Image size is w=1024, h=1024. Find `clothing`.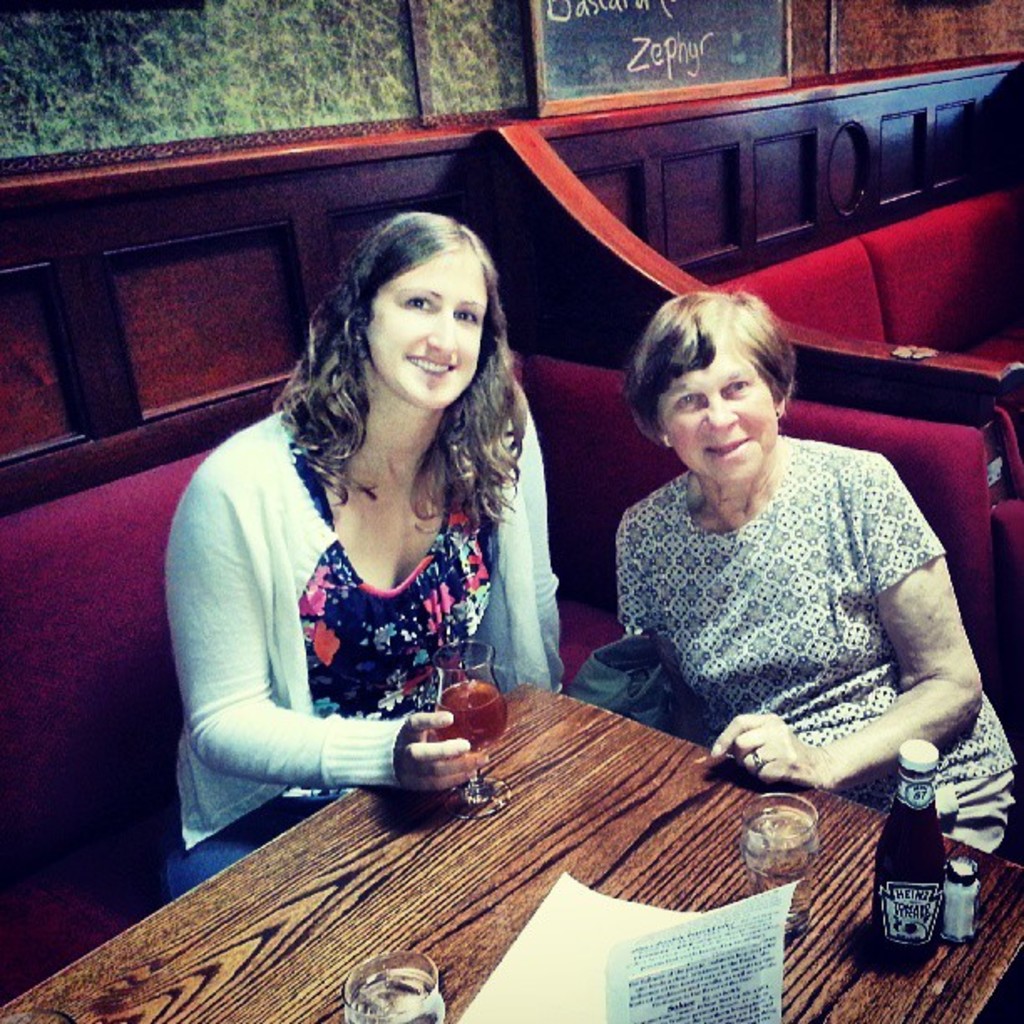
607, 428, 1022, 850.
